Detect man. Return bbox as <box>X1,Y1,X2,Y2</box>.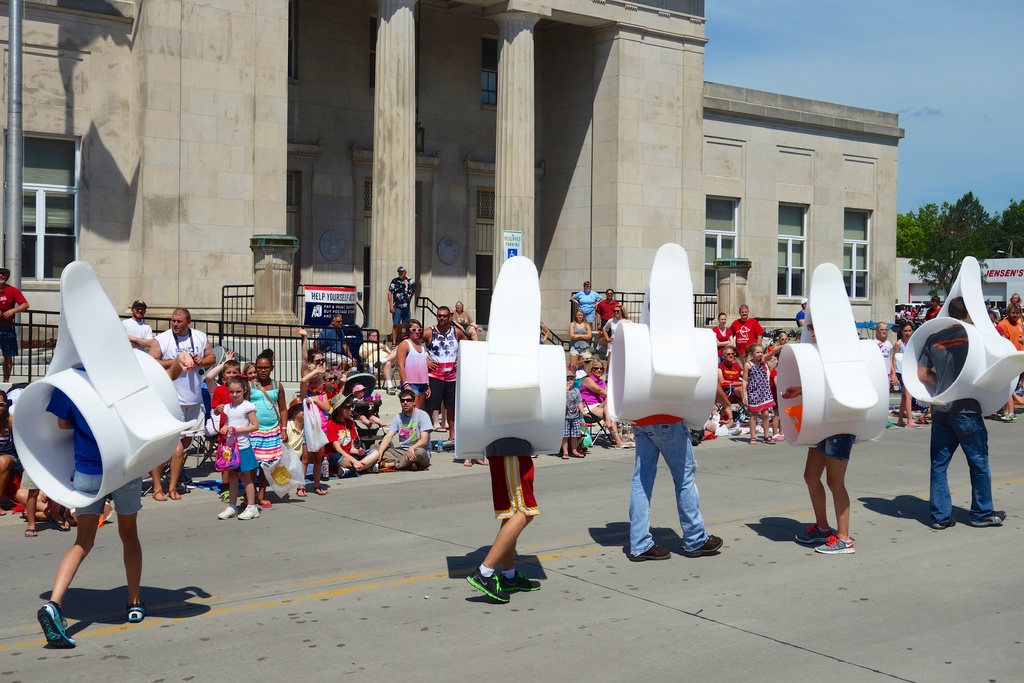
<box>385,263,417,344</box>.
